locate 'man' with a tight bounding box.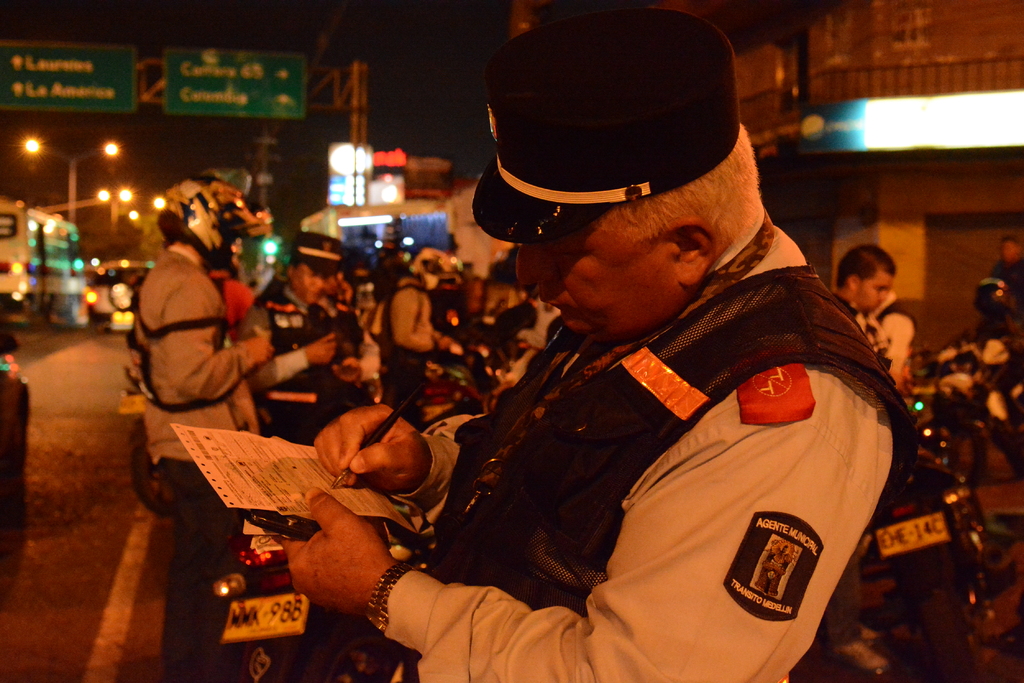
239:232:383:444.
